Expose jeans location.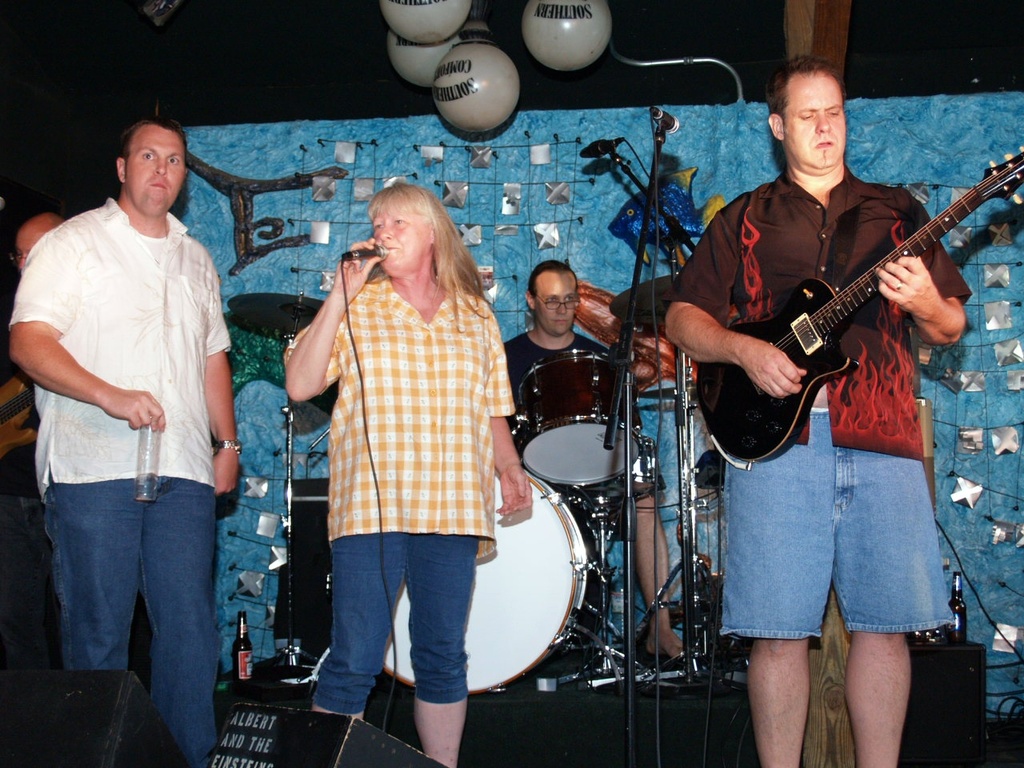
Exposed at pyautogui.locateOnScreen(46, 478, 215, 767).
